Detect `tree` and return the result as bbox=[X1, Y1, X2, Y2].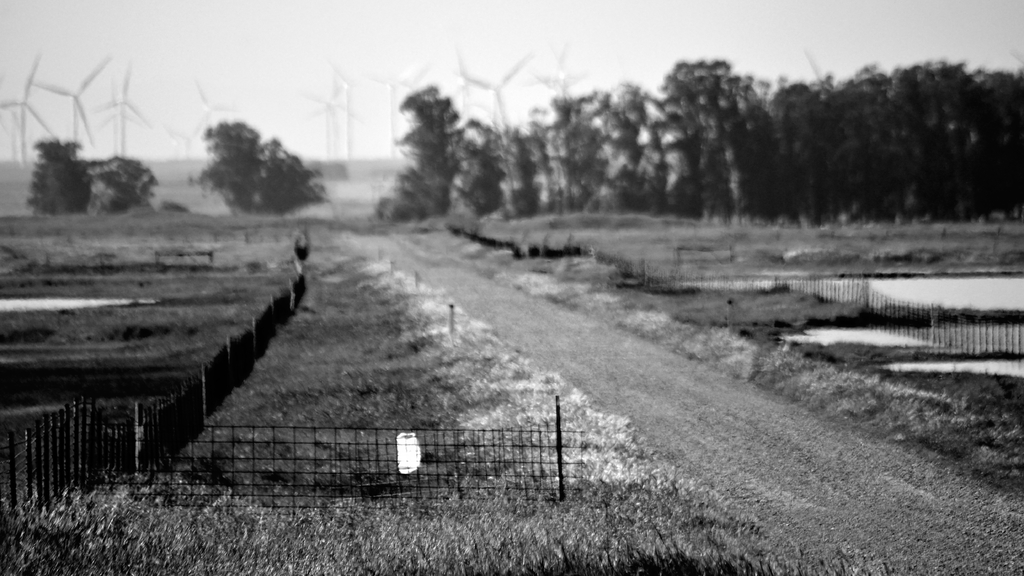
bbox=[175, 93, 316, 216].
